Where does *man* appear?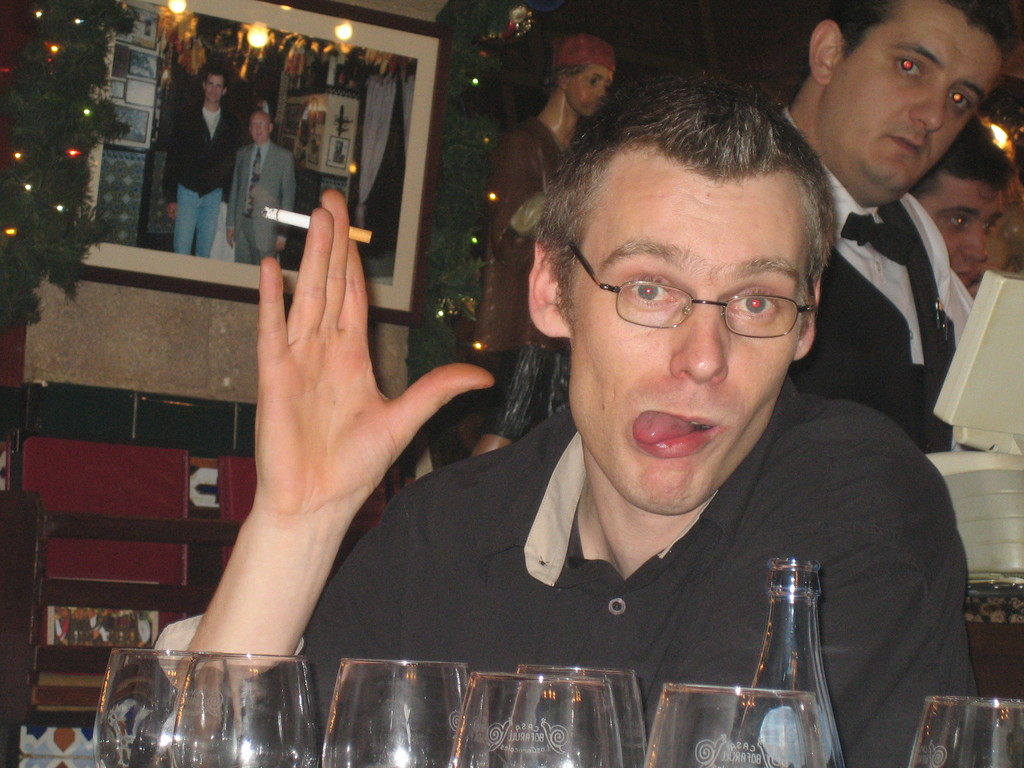
Appears at [469, 31, 616, 463].
